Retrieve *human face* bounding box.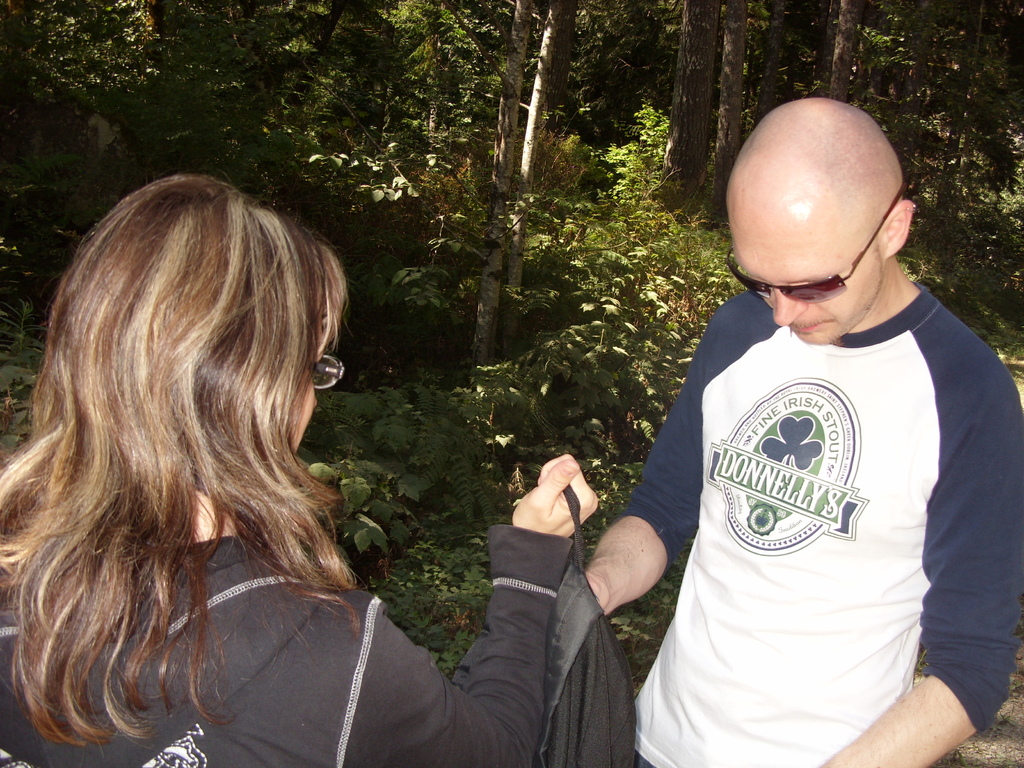
Bounding box: <box>726,175,872,349</box>.
